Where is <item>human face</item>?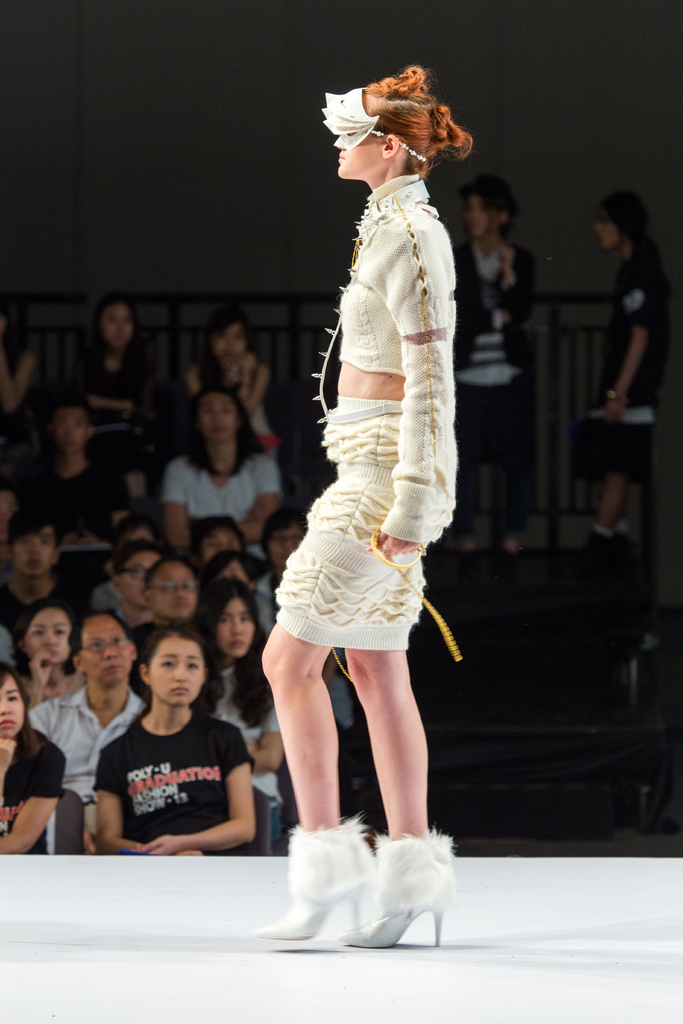
detection(265, 524, 306, 562).
